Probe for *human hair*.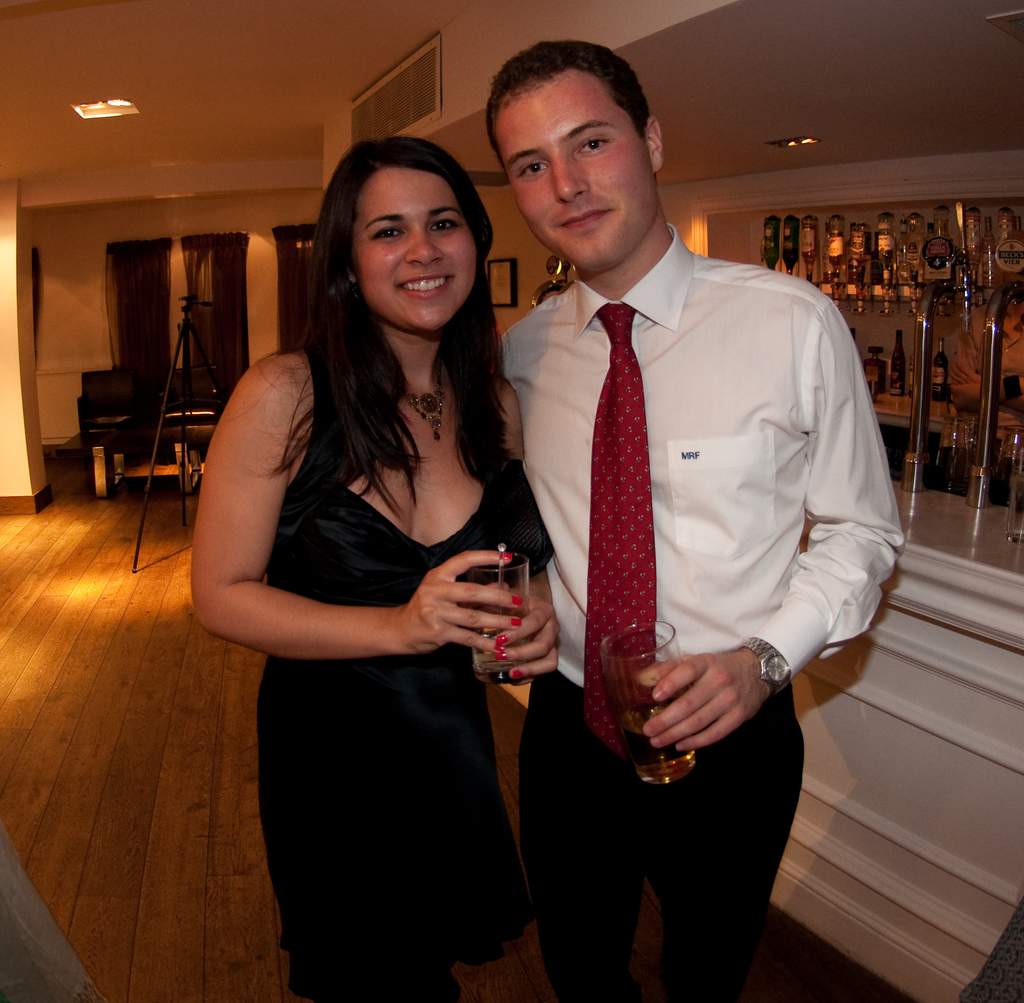
Probe result: x1=488 y1=40 x2=644 y2=154.
